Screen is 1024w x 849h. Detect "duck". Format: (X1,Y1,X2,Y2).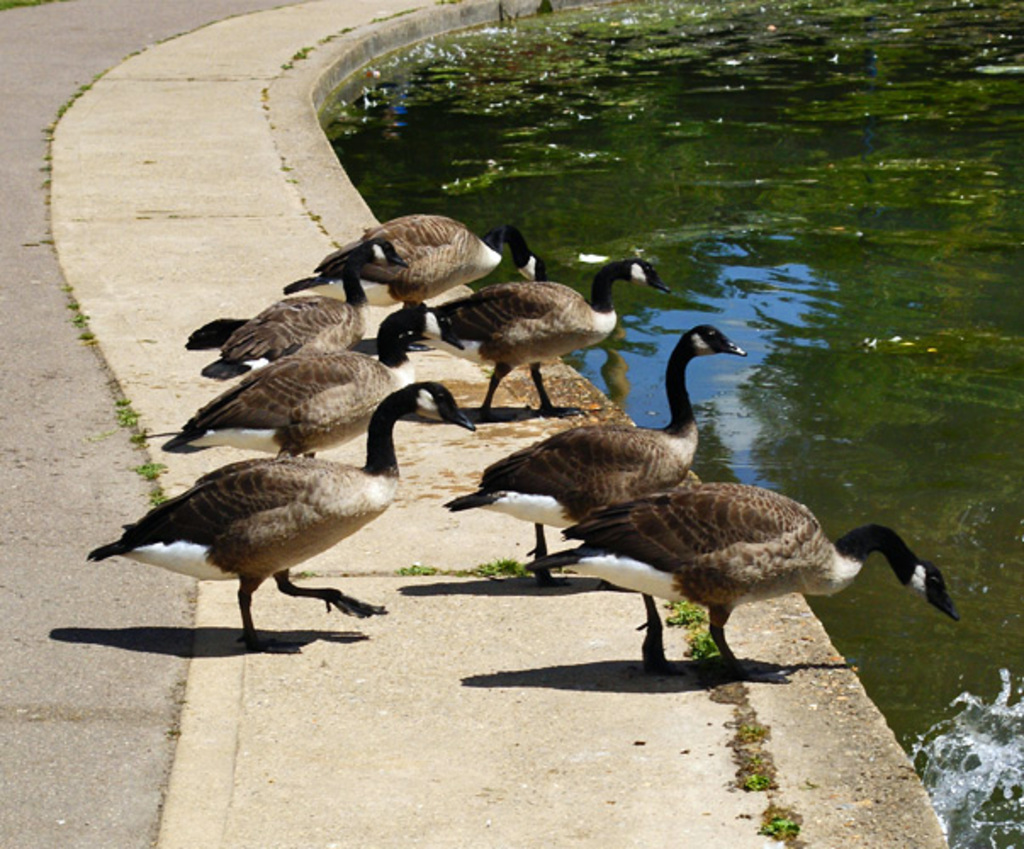
(187,261,384,370).
